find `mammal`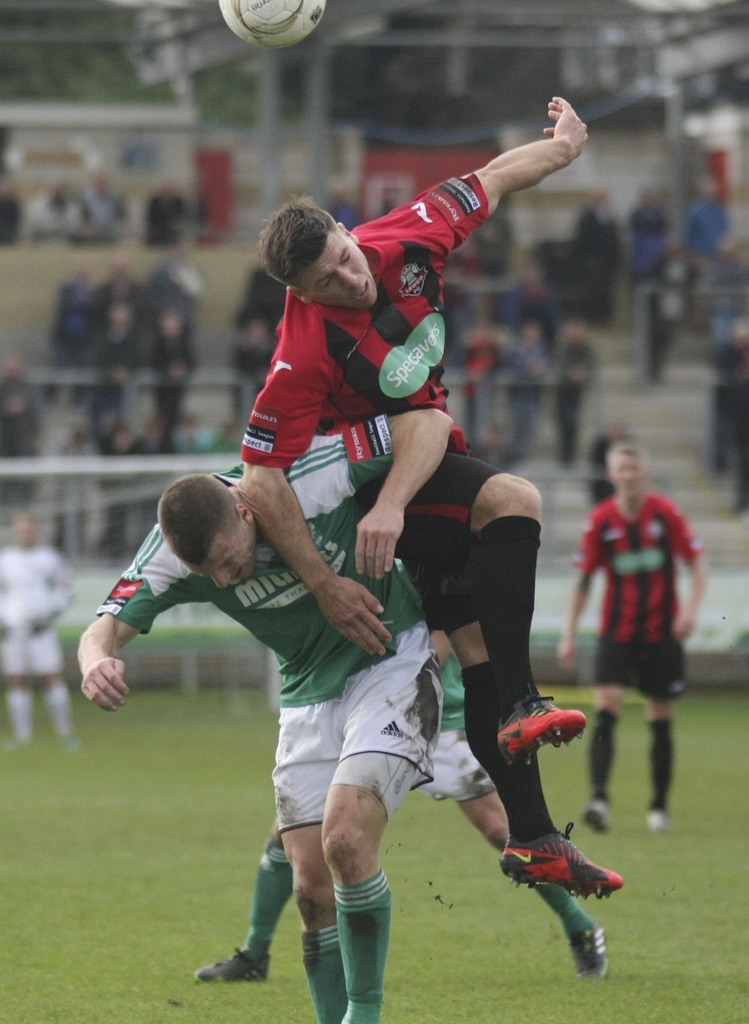
crop(234, 94, 624, 893)
